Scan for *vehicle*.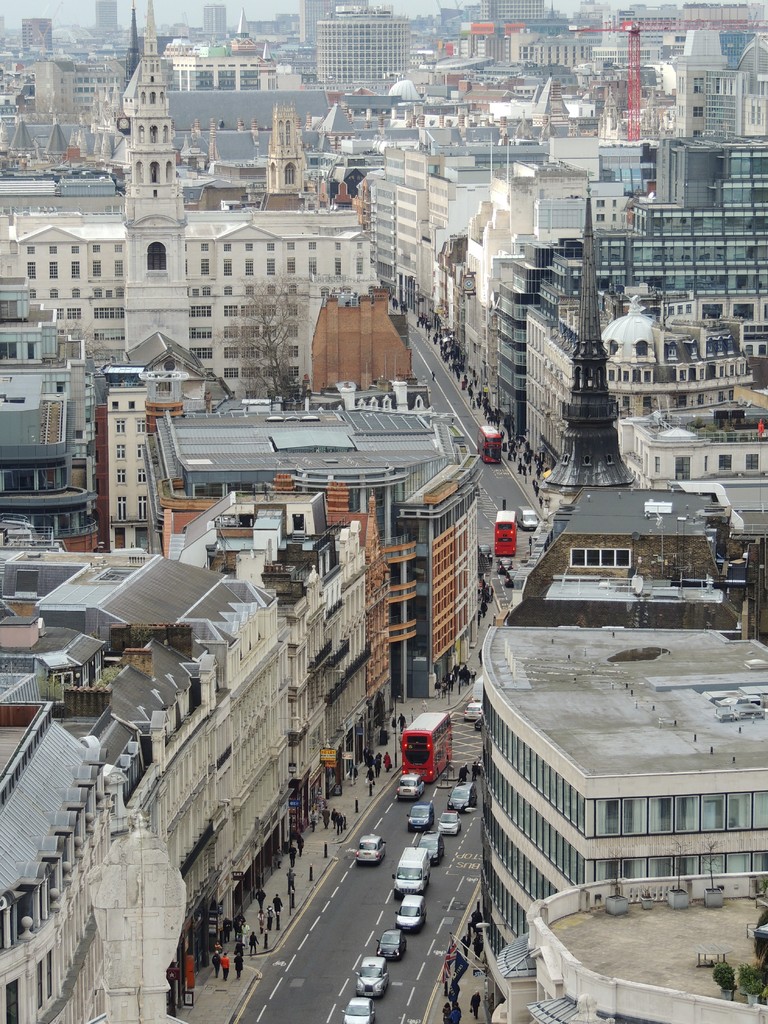
Scan result: [x1=398, y1=708, x2=454, y2=780].
